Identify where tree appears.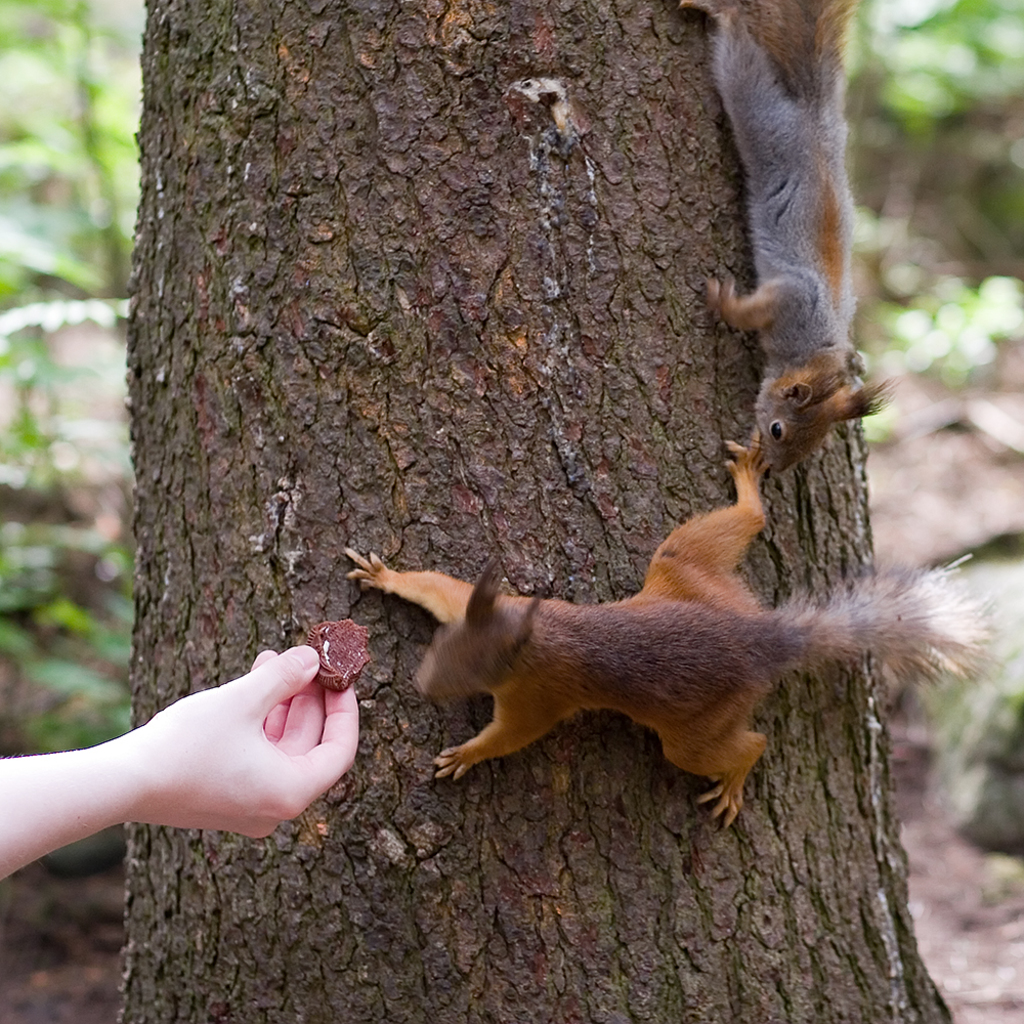
Appears at bbox=[109, 0, 955, 1023].
